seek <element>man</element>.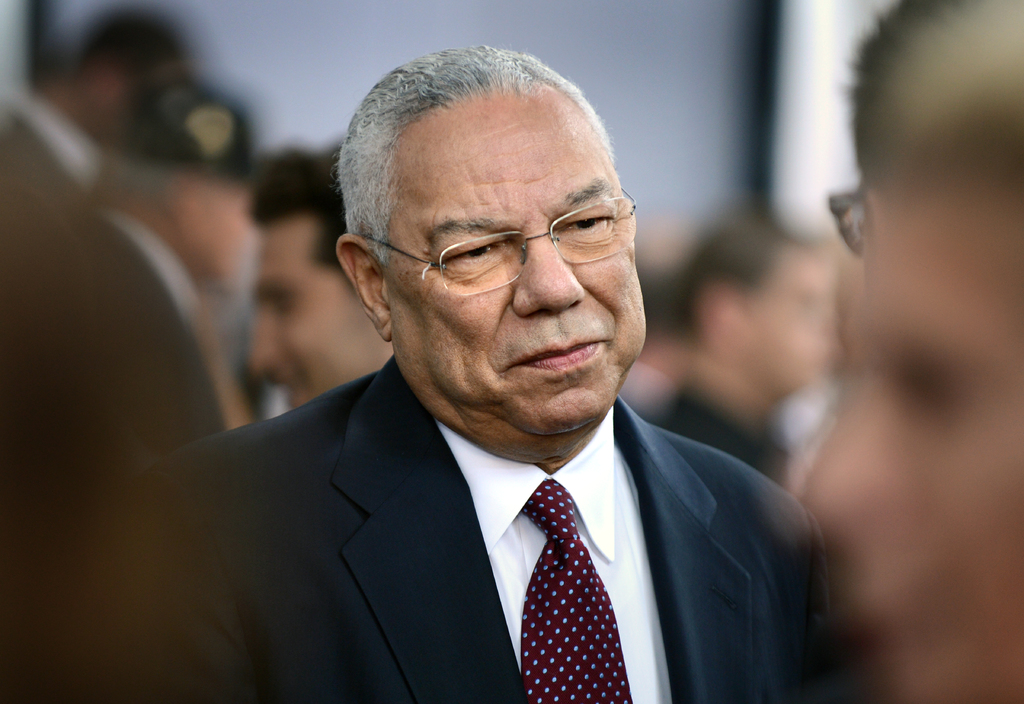
[x1=248, y1=145, x2=395, y2=412].
